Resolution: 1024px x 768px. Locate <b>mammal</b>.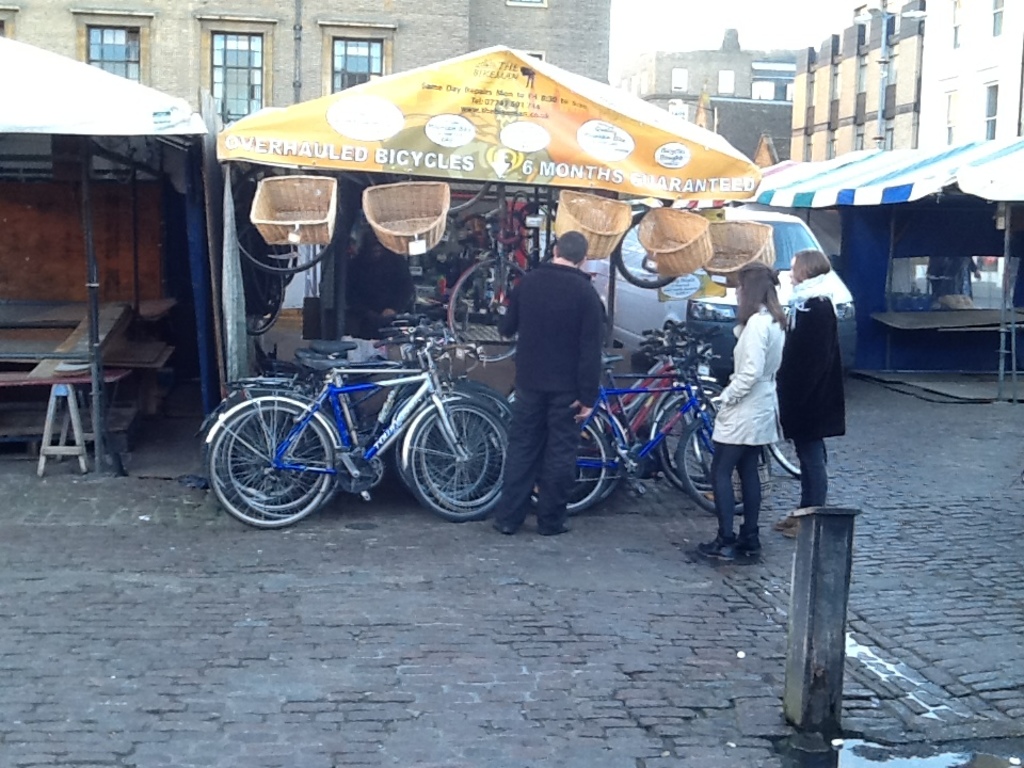
937/247/980/302.
